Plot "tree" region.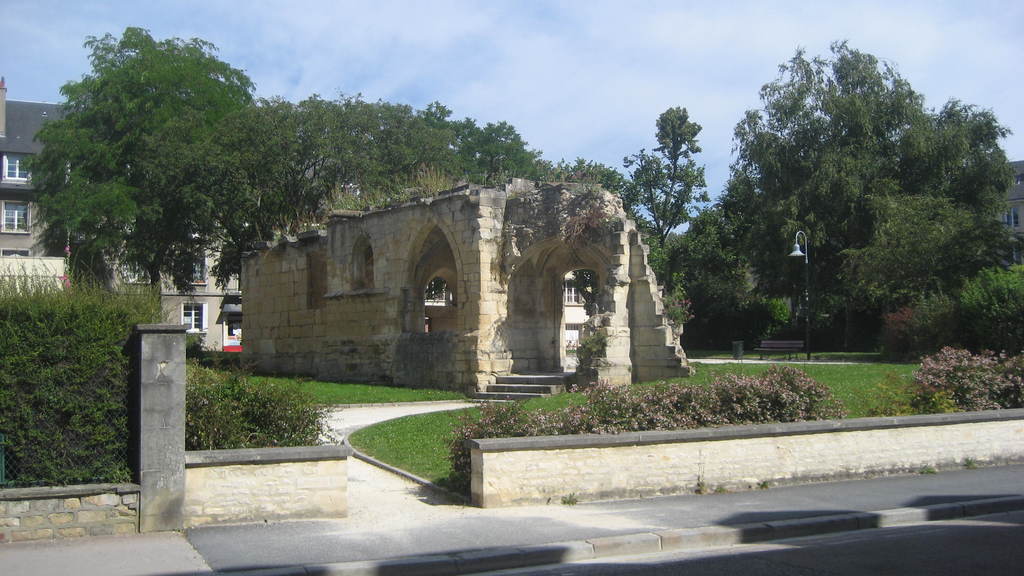
Plotted at box(553, 153, 639, 225).
